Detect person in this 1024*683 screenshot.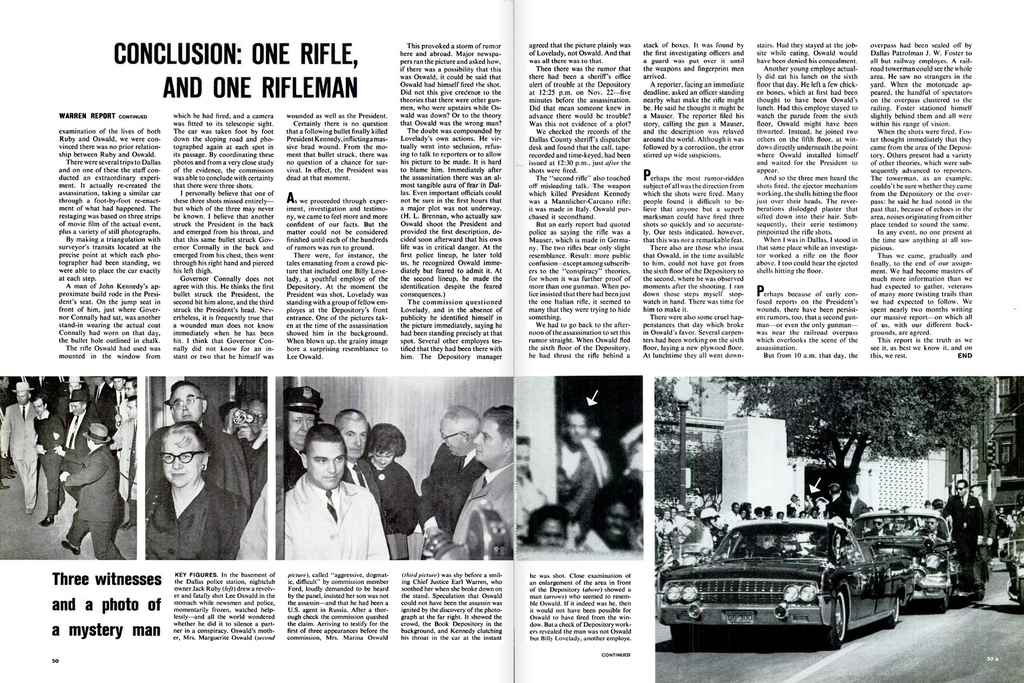
Detection: Rect(279, 423, 389, 565).
